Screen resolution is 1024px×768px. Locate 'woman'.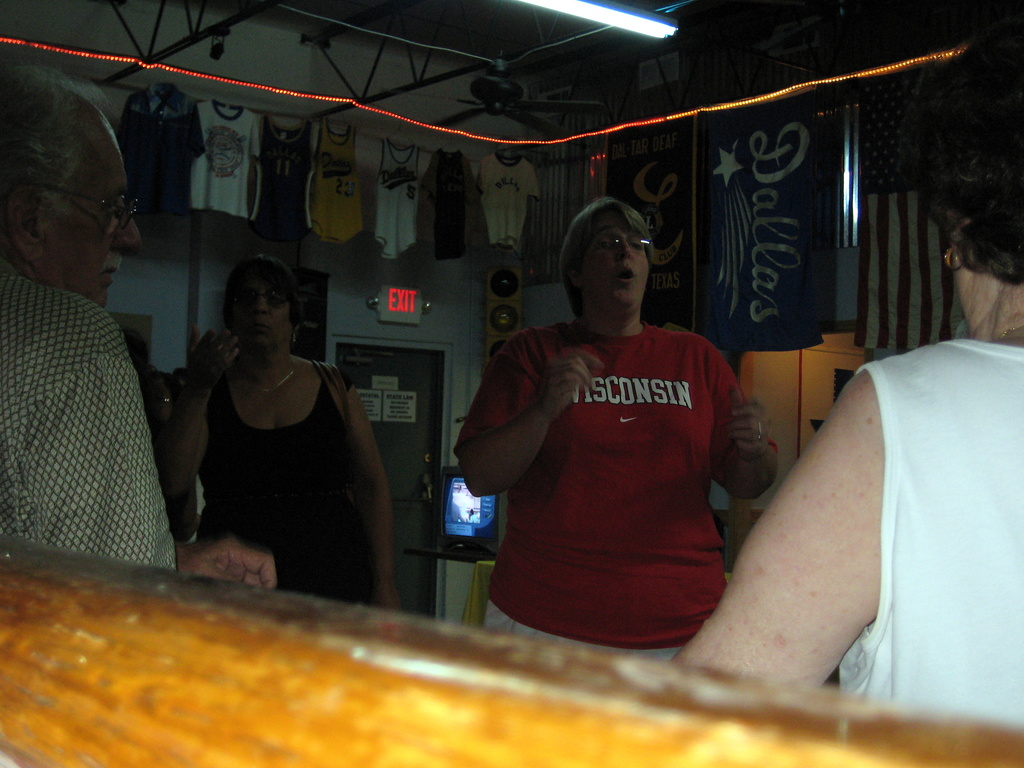
(x1=174, y1=255, x2=395, y2=608).
